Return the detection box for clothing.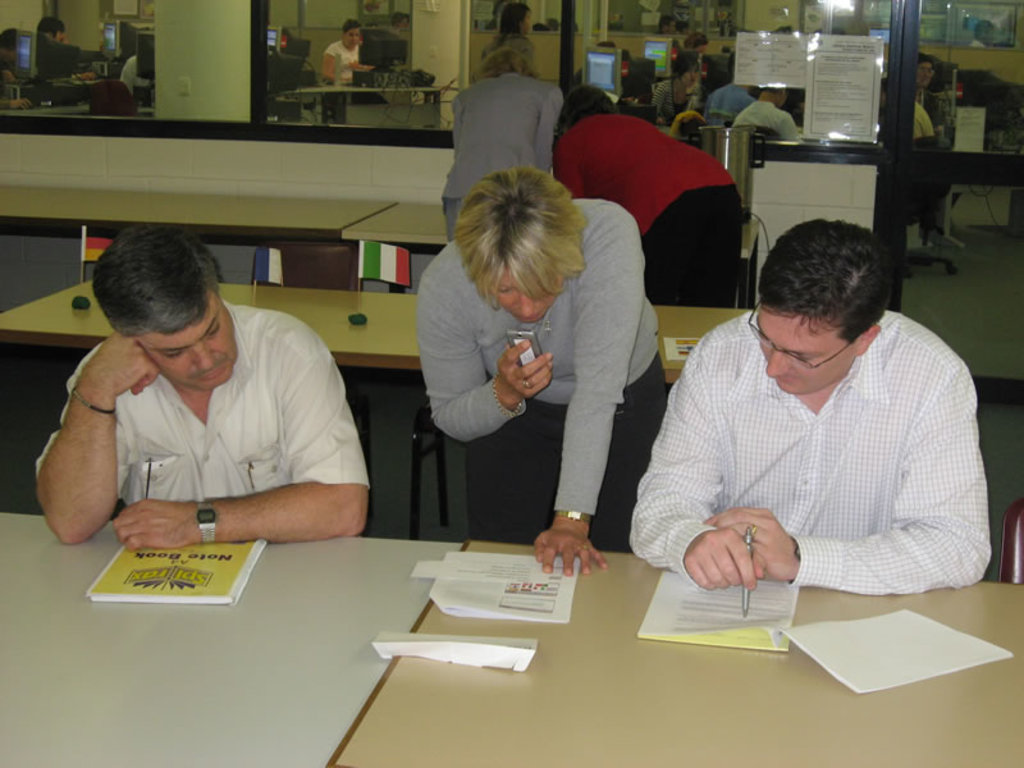
x1=116, y1=49, x2=155, y2=90.
